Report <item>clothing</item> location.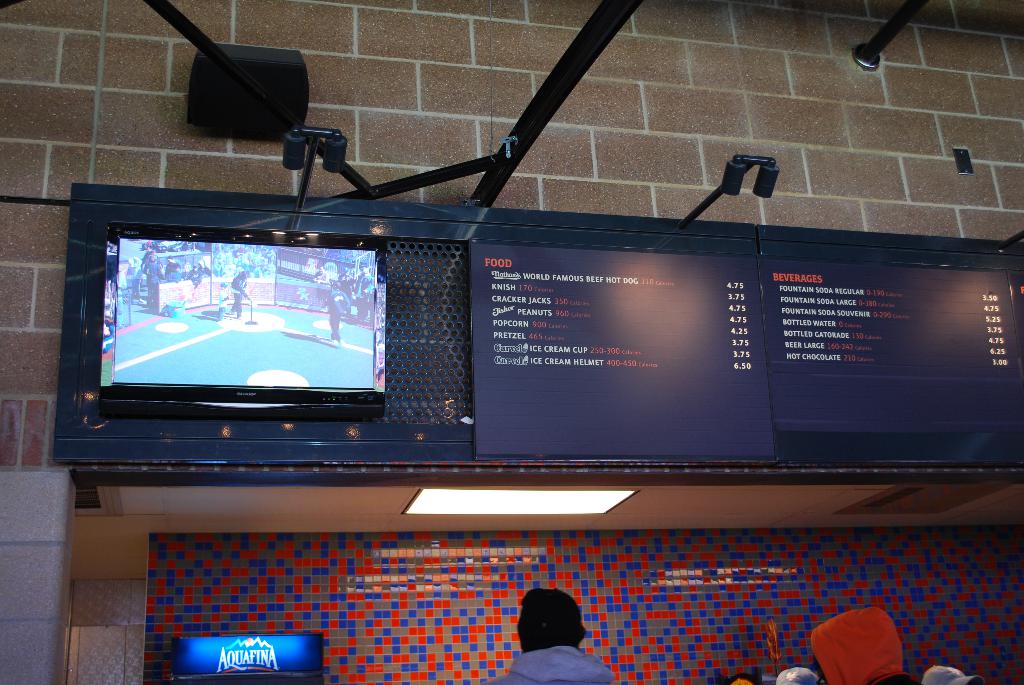
Report: [483,645,612,684].
